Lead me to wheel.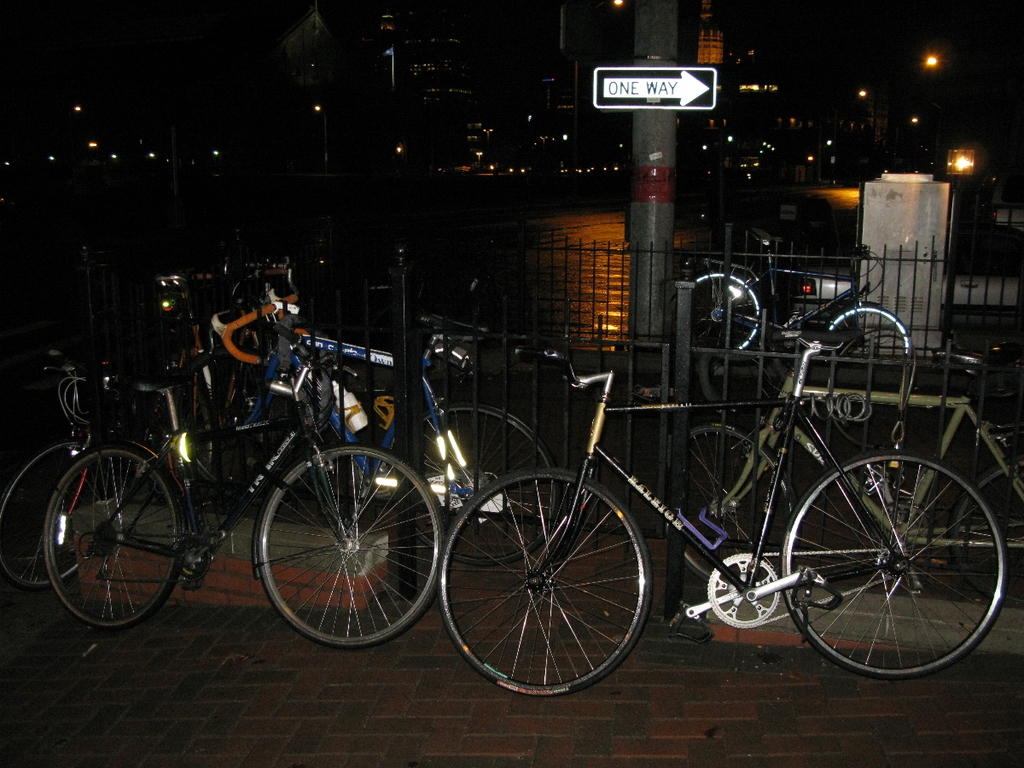
Lead to select_region(828, 306, 909, 353).
